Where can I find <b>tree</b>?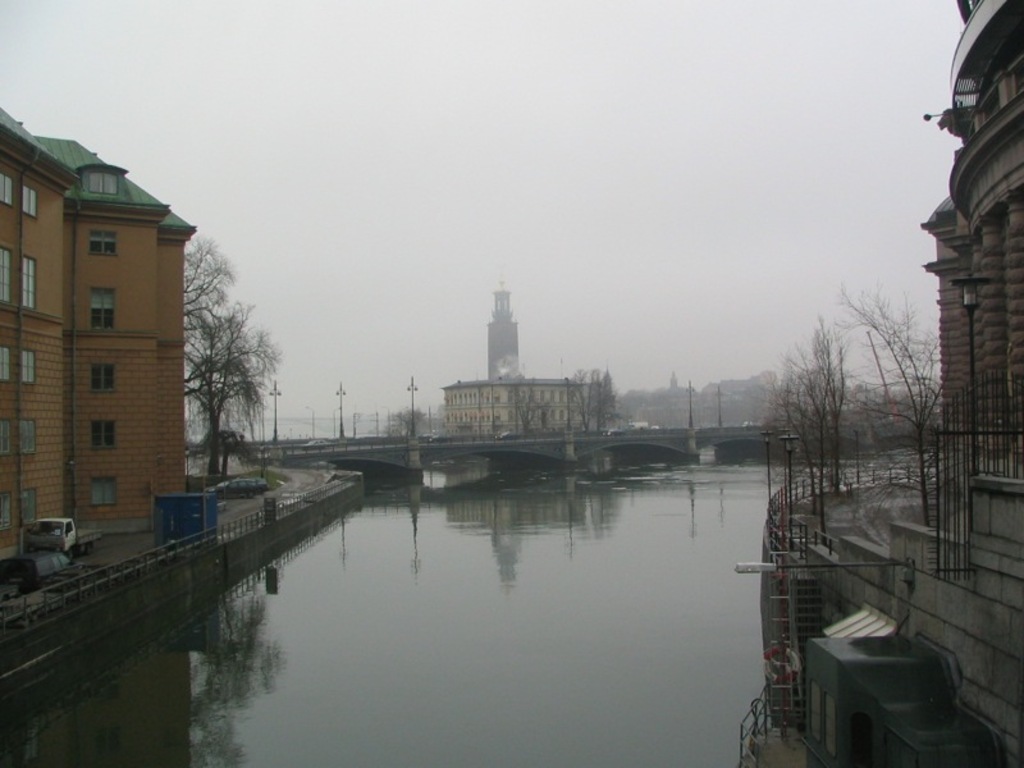
You can find it at region(383, 404, 429, 442).
